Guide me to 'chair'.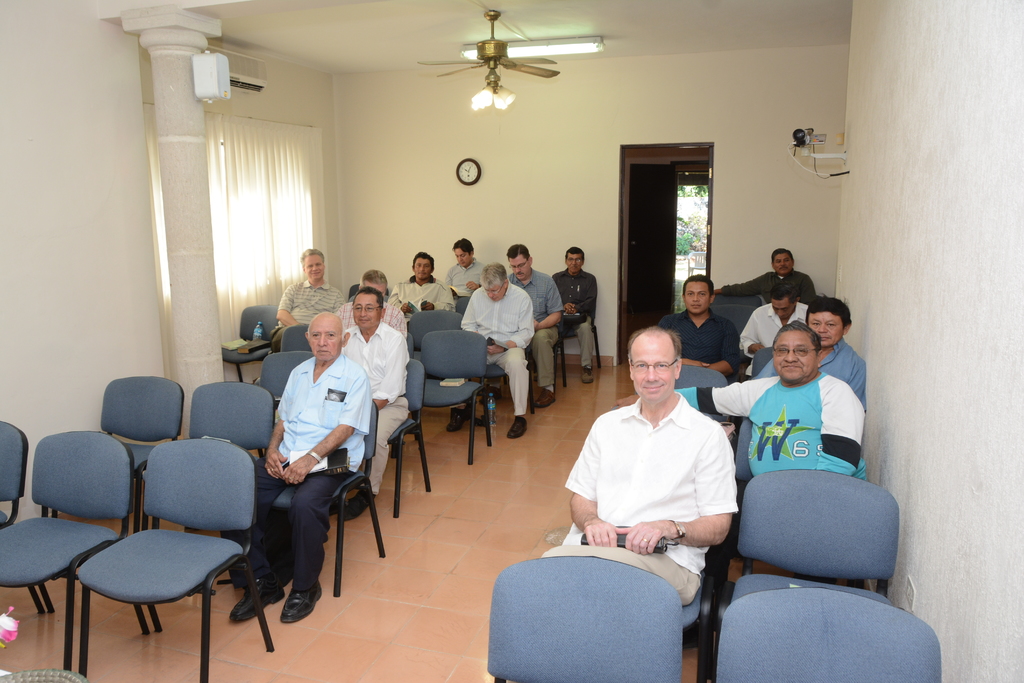
Guidance: x1=98, y1=374, x2=186, y2=530.
